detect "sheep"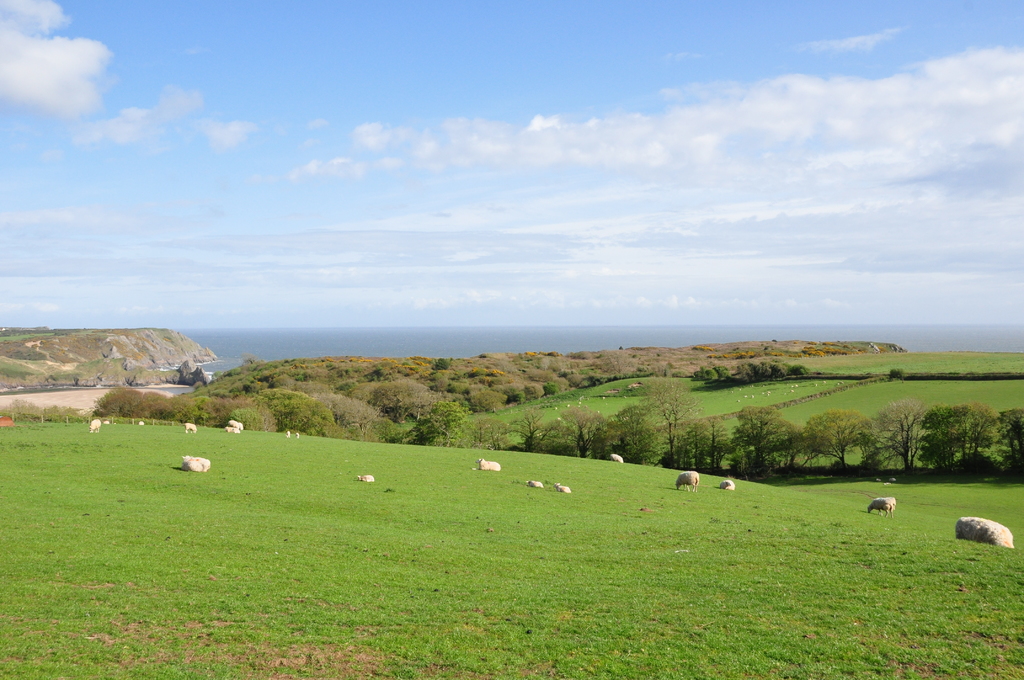
[x1=87, y1=418, x2=101, y2=432]
